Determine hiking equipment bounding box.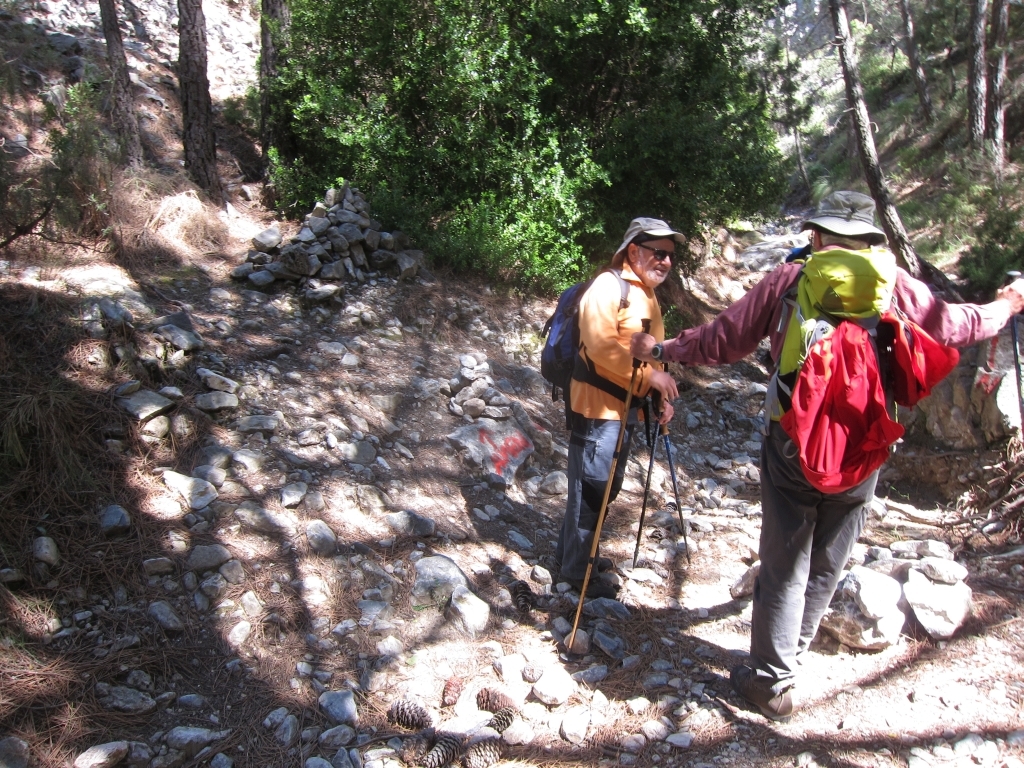
Determined: select_region(626, 401, 645, 575).
